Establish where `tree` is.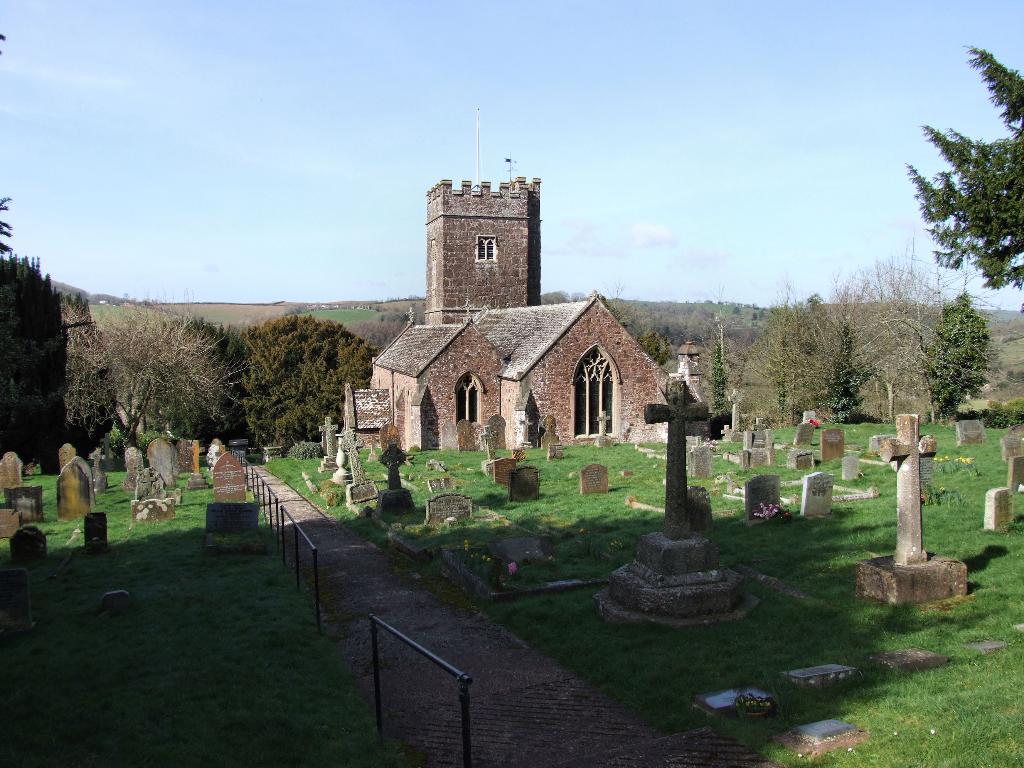
Established at box(605, 285, 675, 365).
